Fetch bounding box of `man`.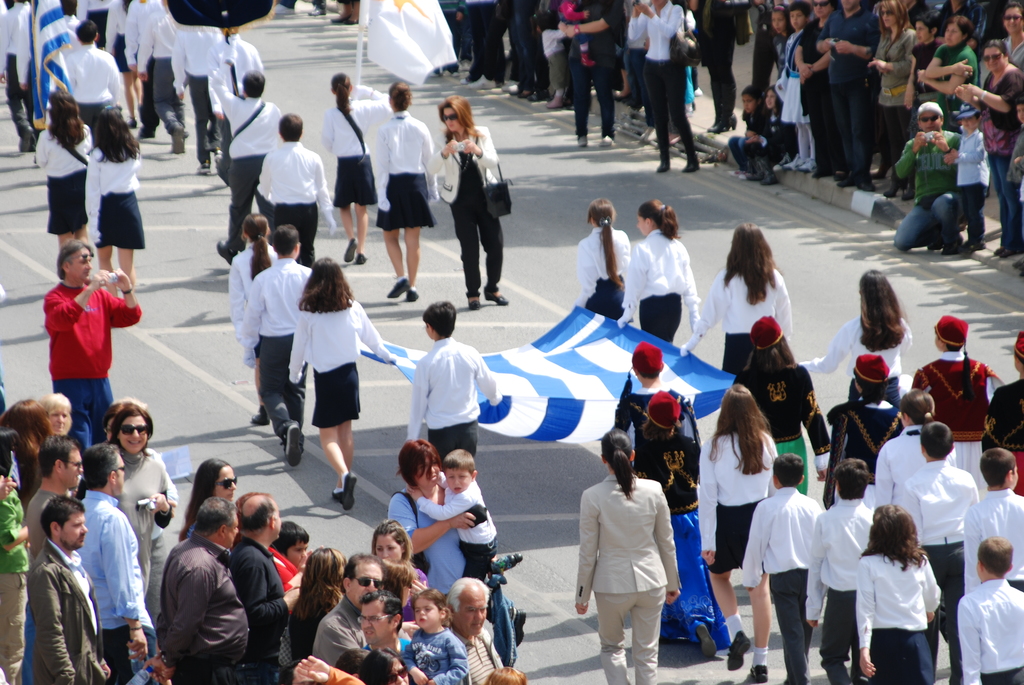
Bbox: [42,240,144,433].
